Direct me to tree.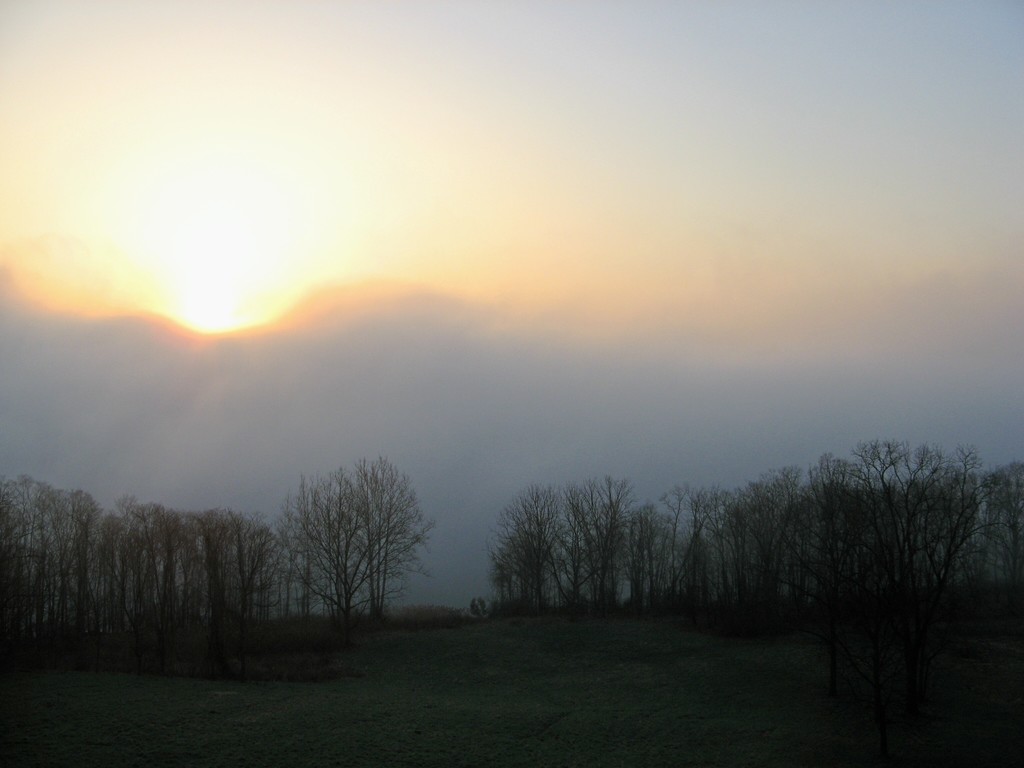
Direction: select_region(898, 446, 954, 585).
